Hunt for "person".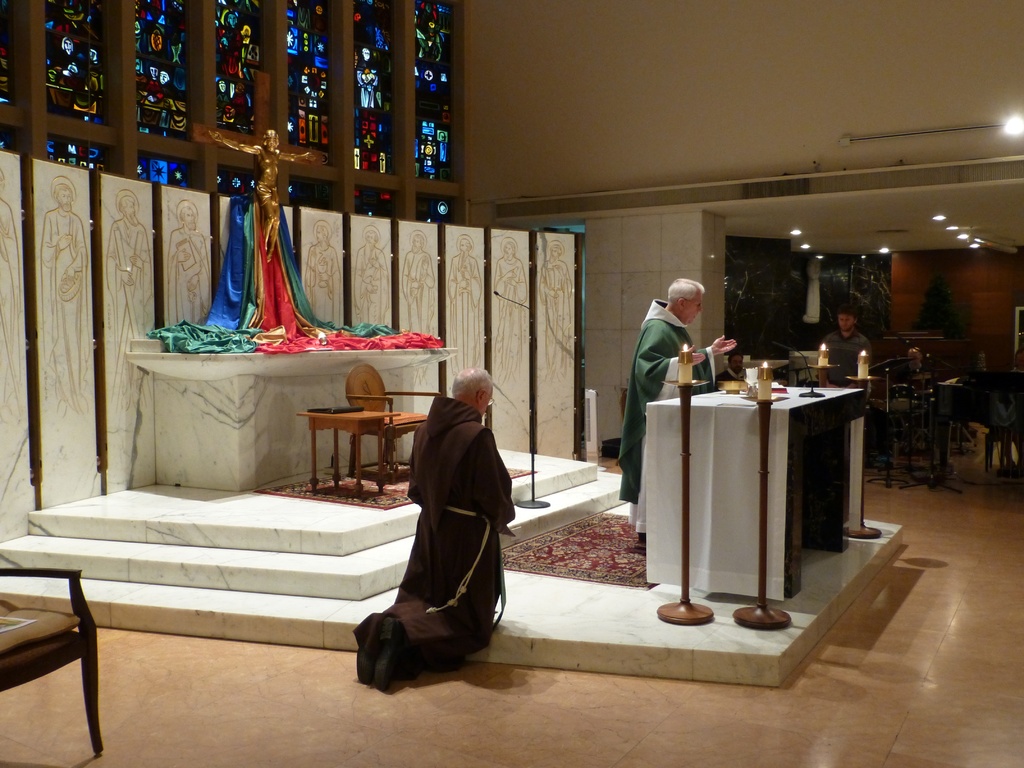
Hunted down at x1=361, y1=367, x2=515, y2=691.
